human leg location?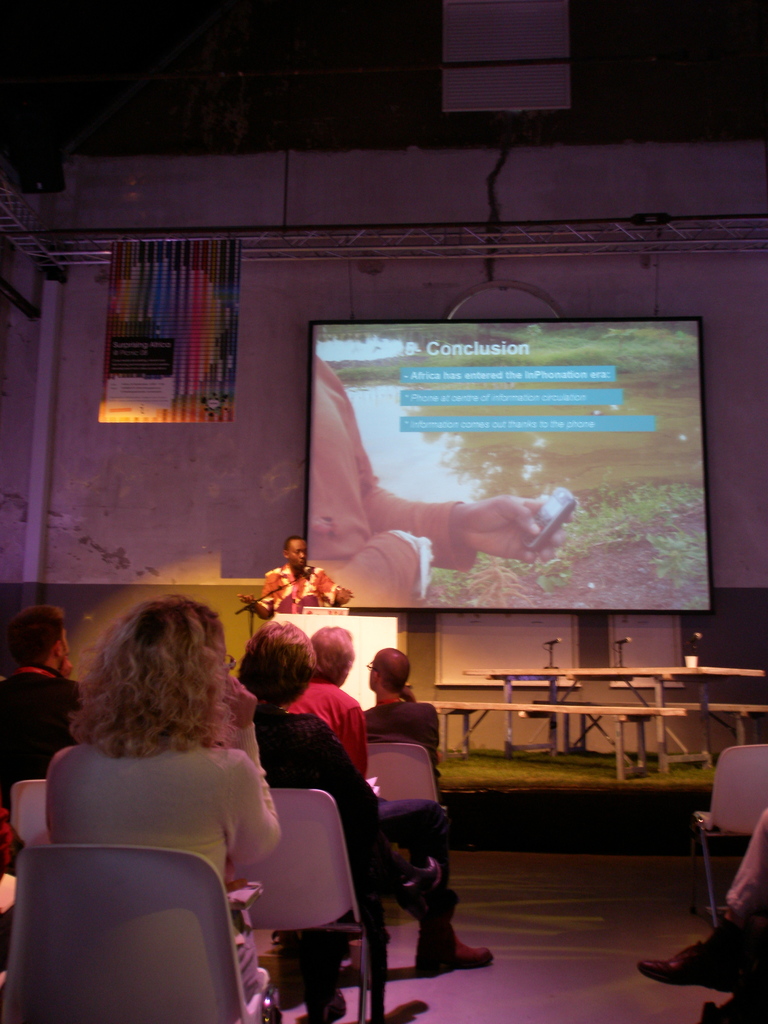
635, 804, 767, 993
